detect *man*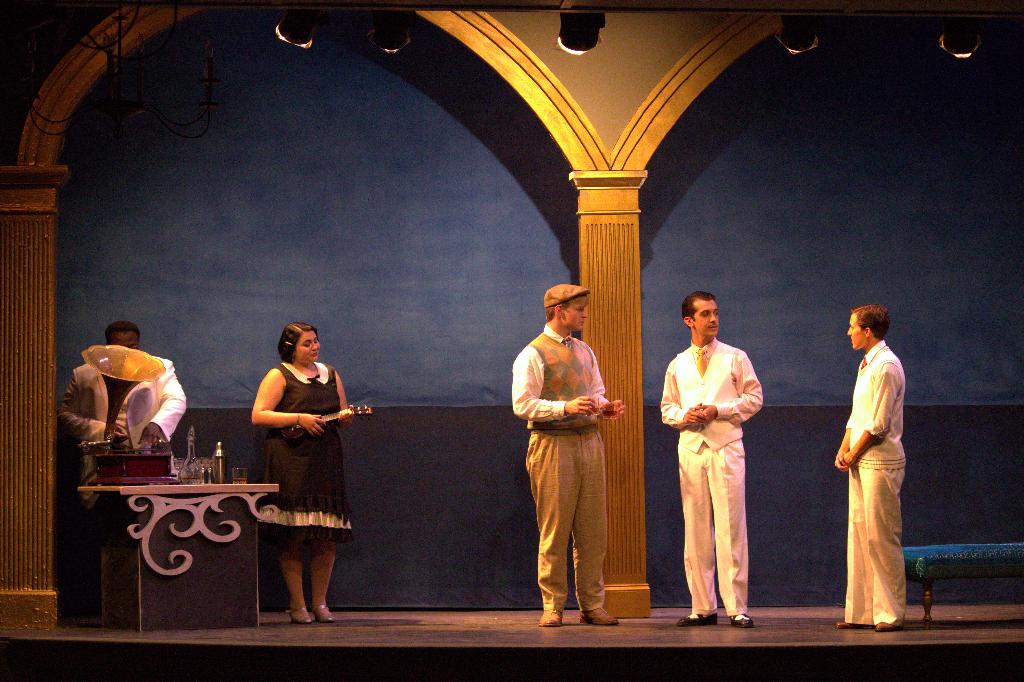
[x1=834, y1=306, x2=908, y2=629]
